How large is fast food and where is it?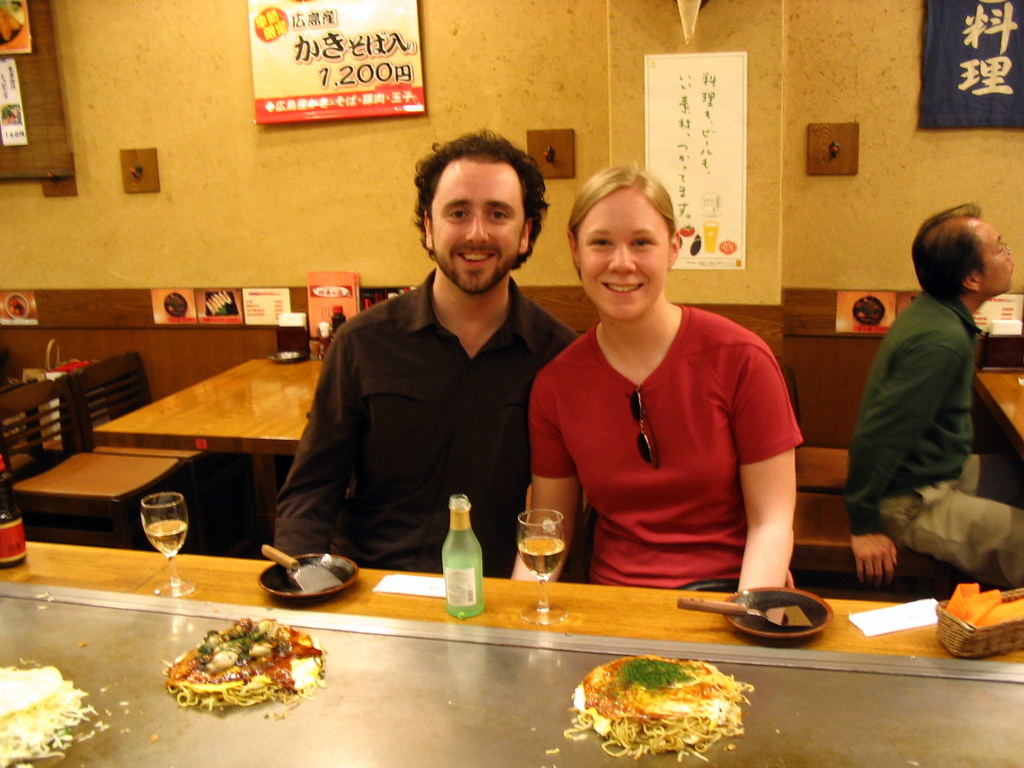
Bounding box: detection(158, 613, 330, 716).
